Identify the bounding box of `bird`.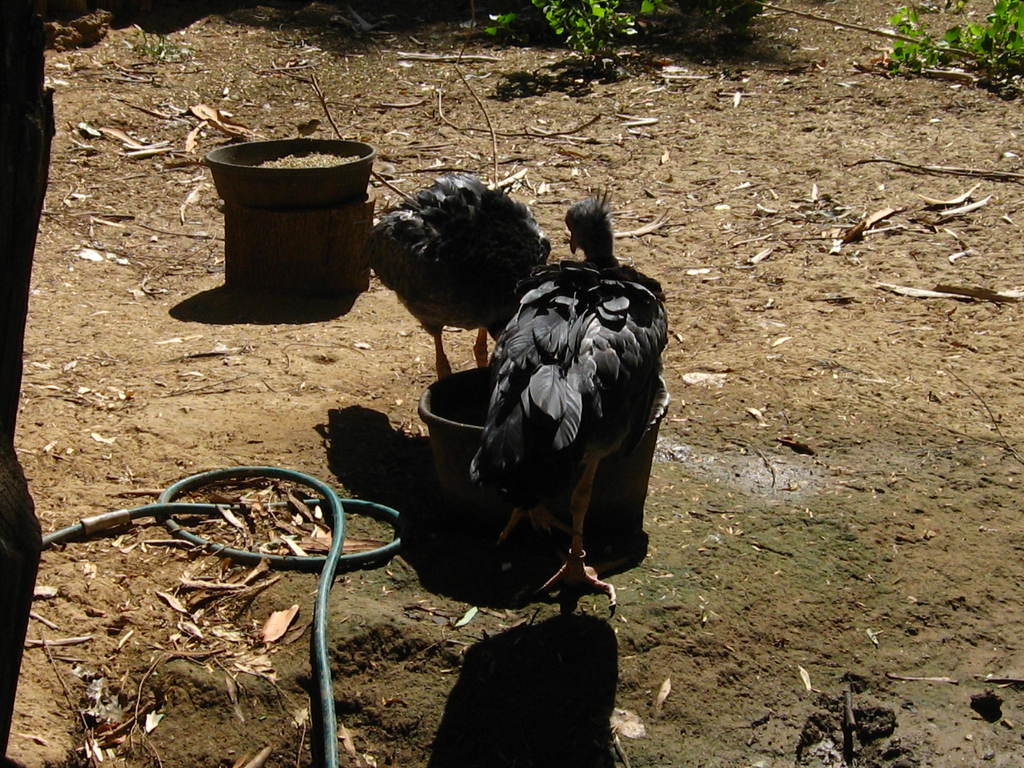
x1=470 y1=180 x2=671 y2=609.
